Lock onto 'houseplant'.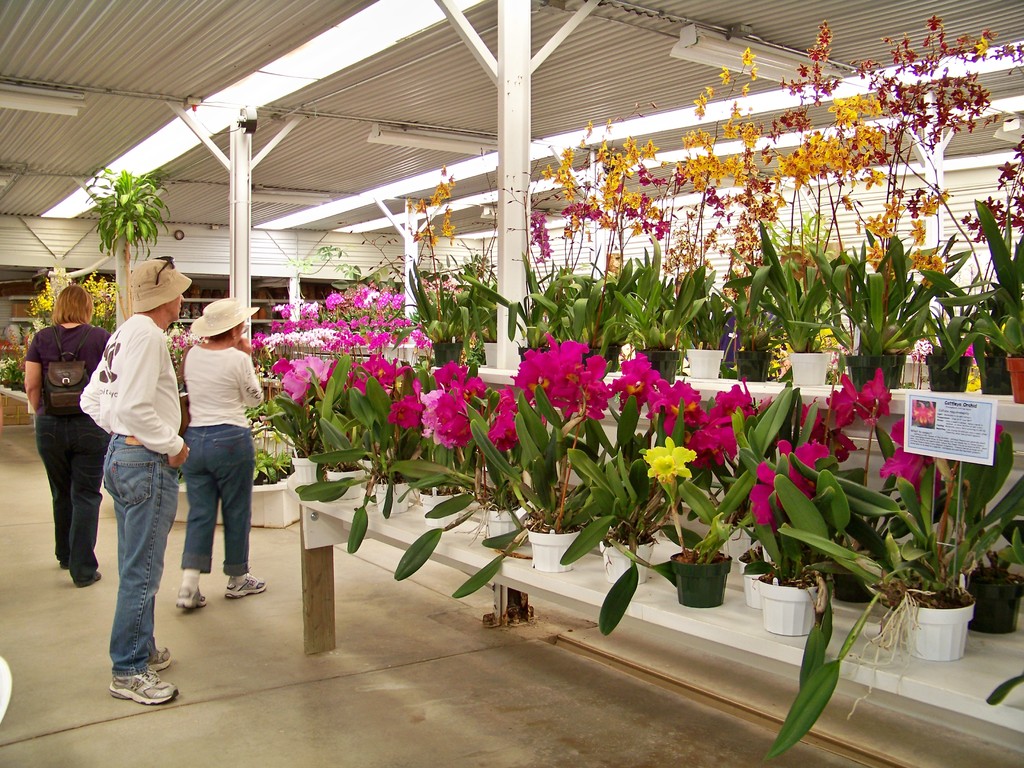
Locked: (x1=972, y1=135, x2=1021, y2=397).
